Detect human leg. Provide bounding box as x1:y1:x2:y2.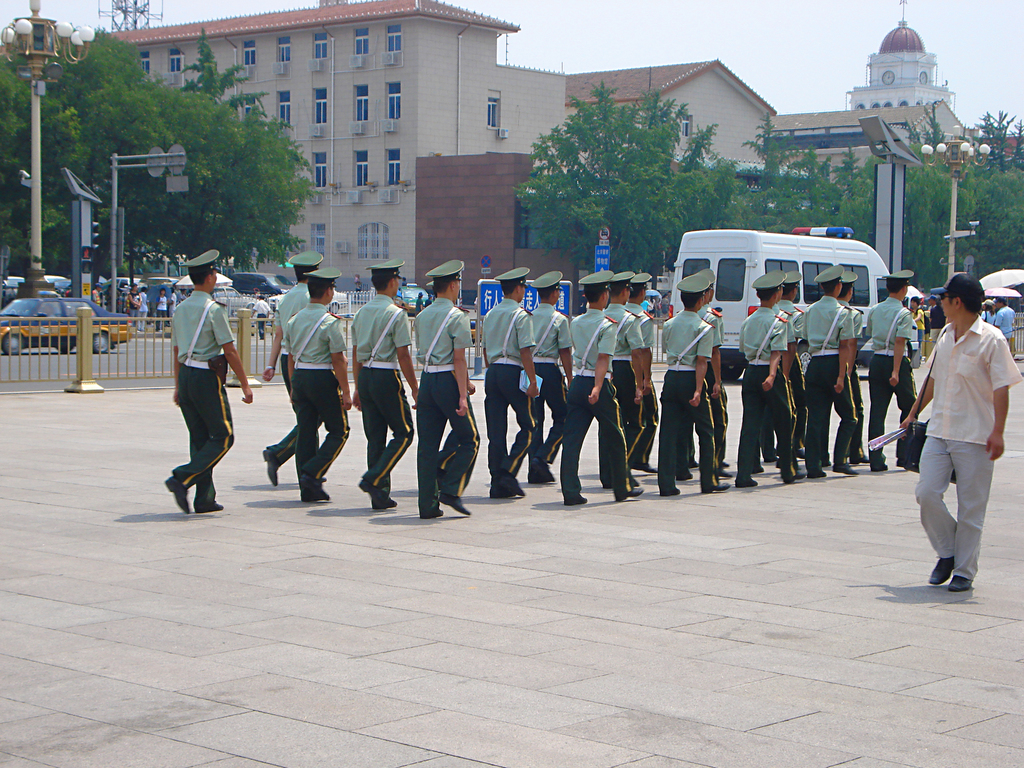
482:362:536:495.
